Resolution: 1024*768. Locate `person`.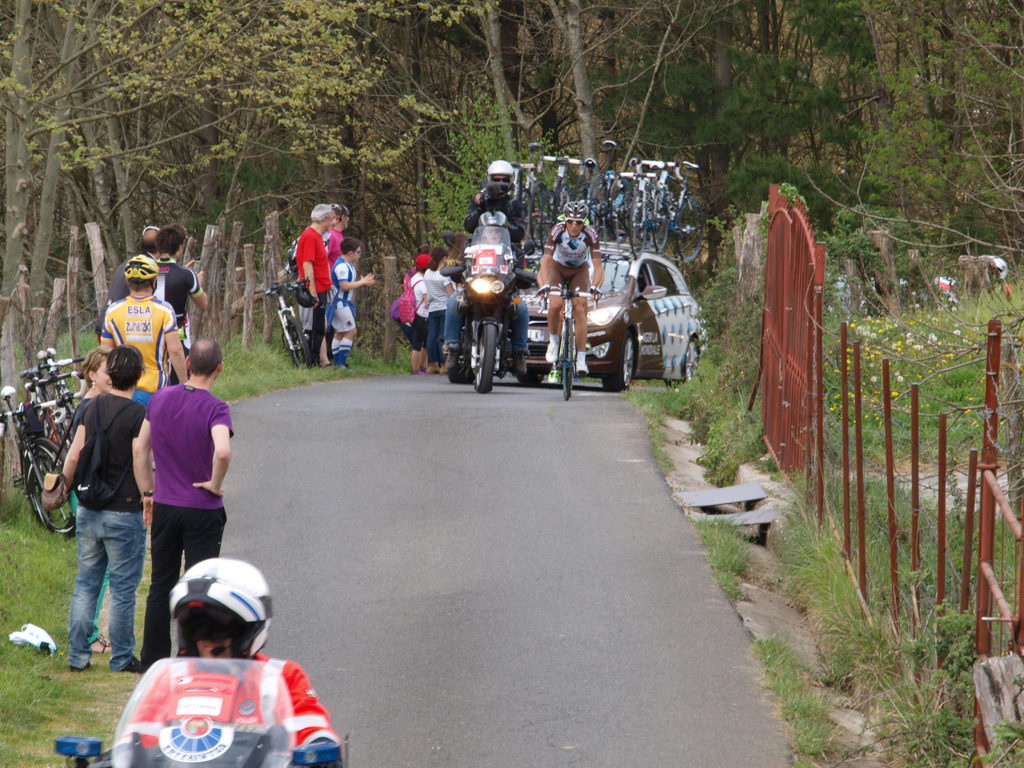
<bbox>423, 245, 455, 372</bbox>.
